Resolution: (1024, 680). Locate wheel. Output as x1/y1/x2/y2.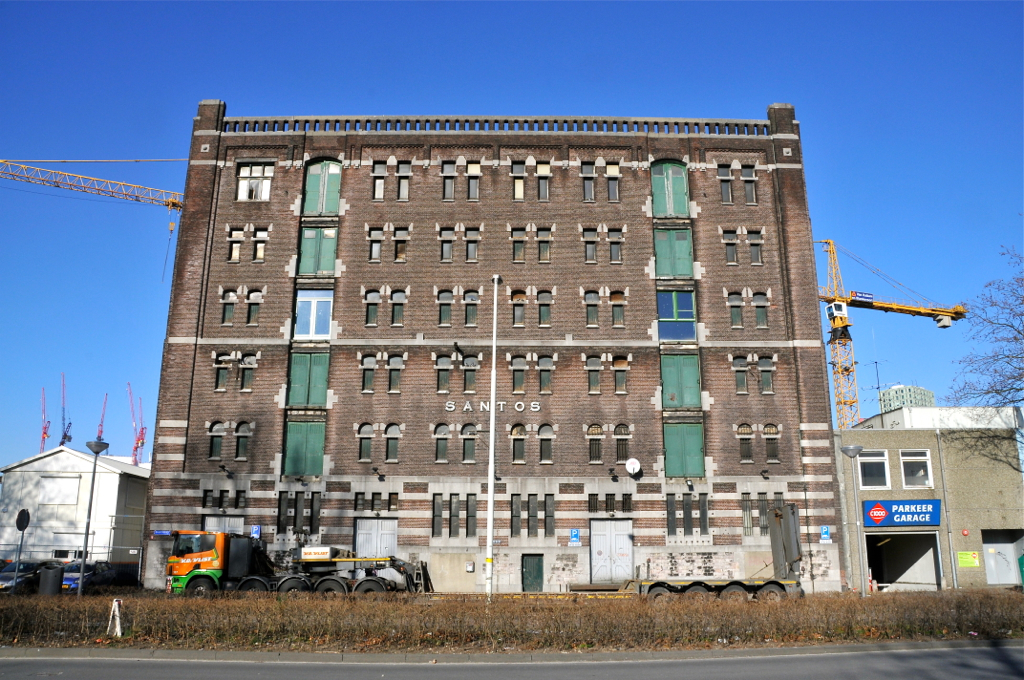
240/580/267/590.
